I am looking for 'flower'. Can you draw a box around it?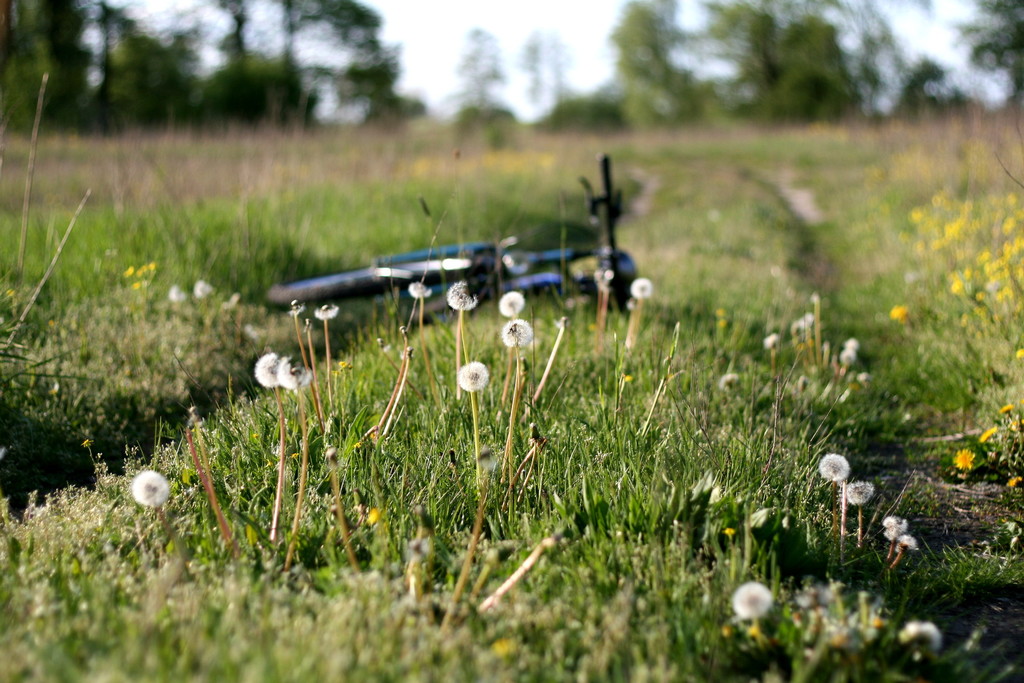
Sure, the bounding box is <bbox>956, 448, 977, 470</bbox>.
